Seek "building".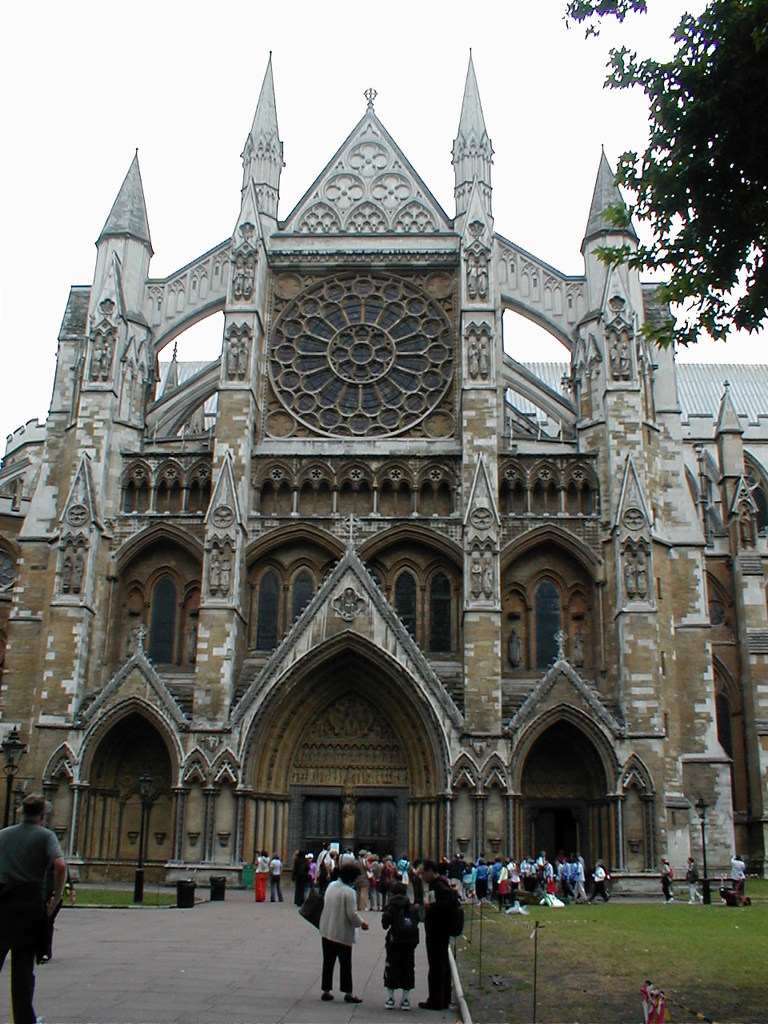
locate(0, 18, 767, 907).
